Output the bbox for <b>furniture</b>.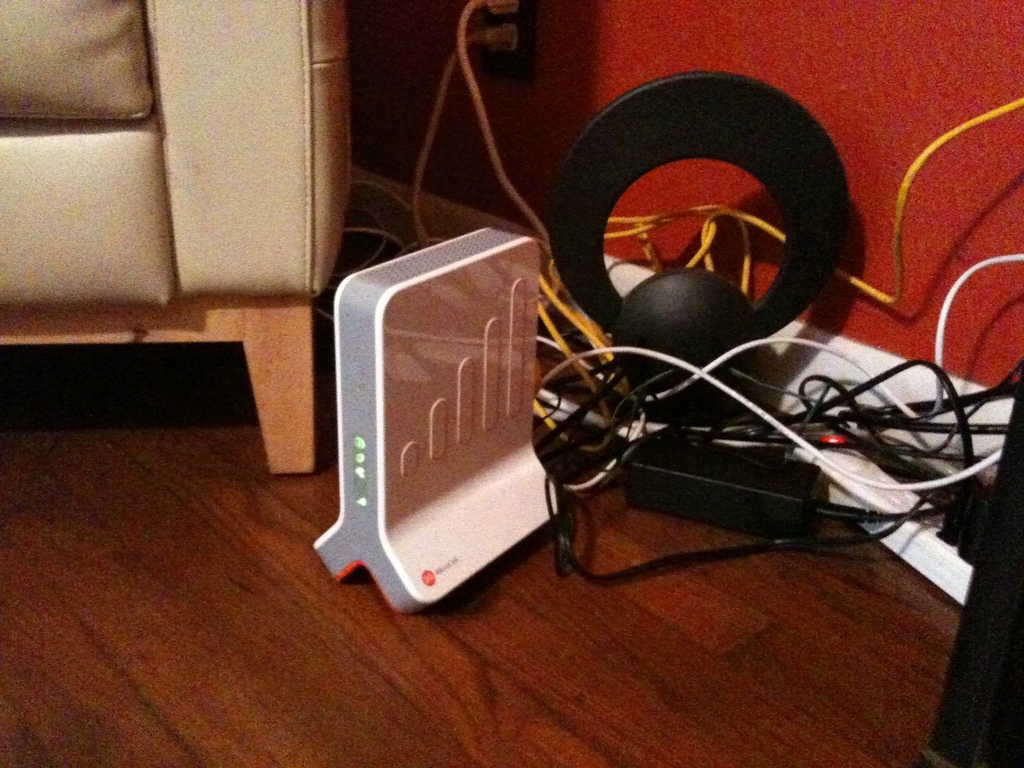
0,0,353,474.
